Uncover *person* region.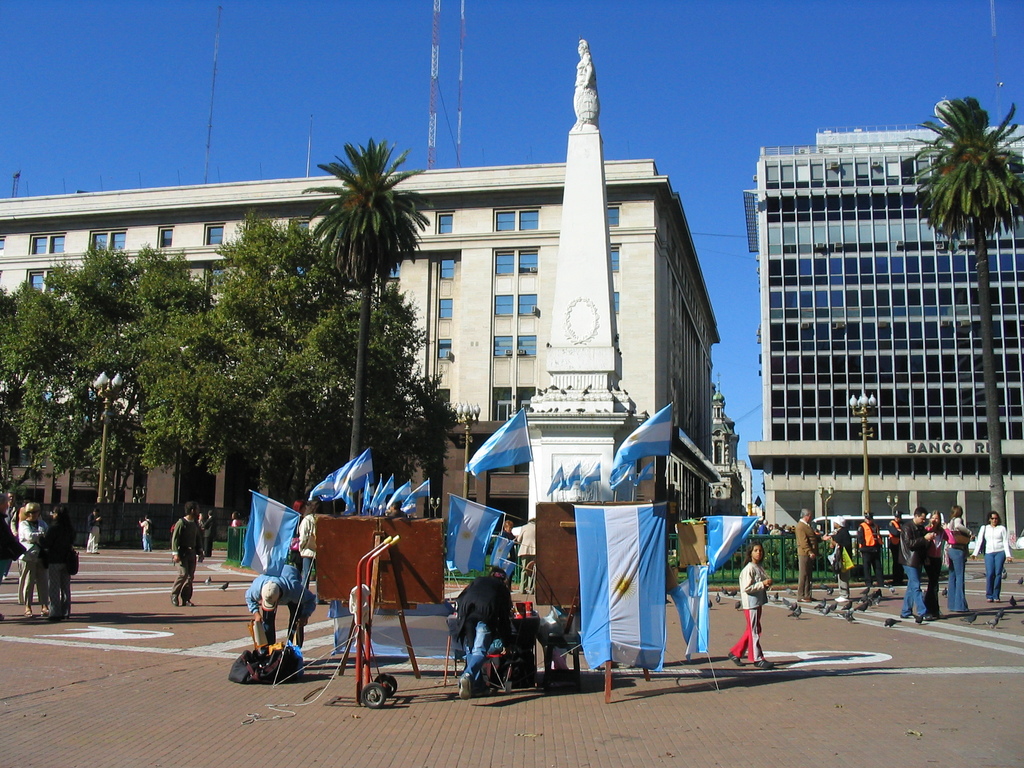
Uncovered: bbox=(794, 507, 820, 601).
